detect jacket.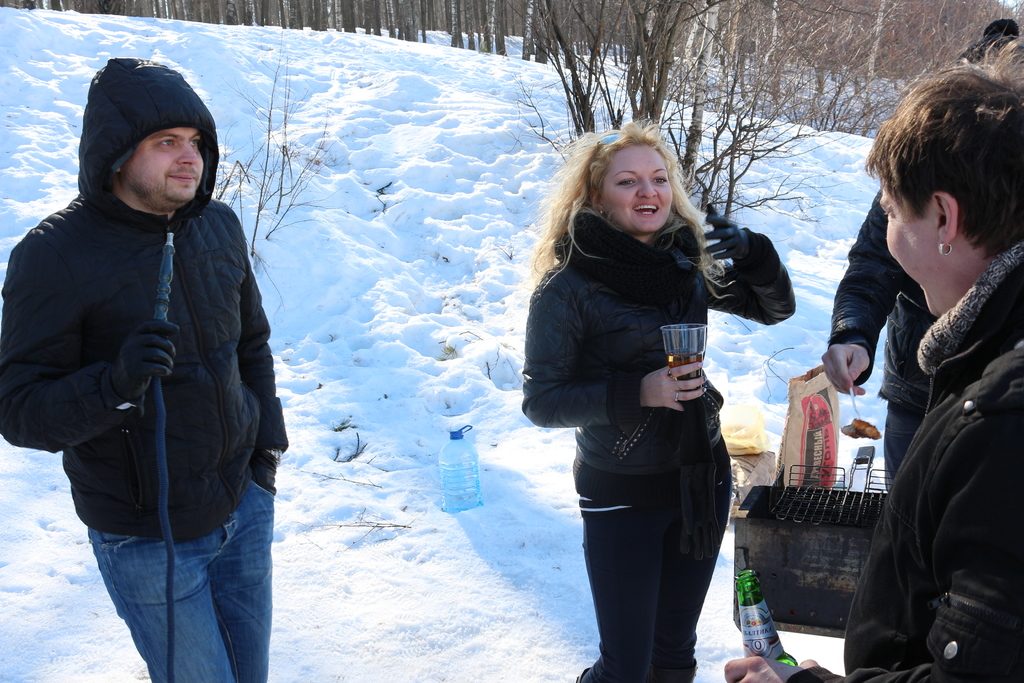
Detected at bbox(519, 206, 800, 484).
